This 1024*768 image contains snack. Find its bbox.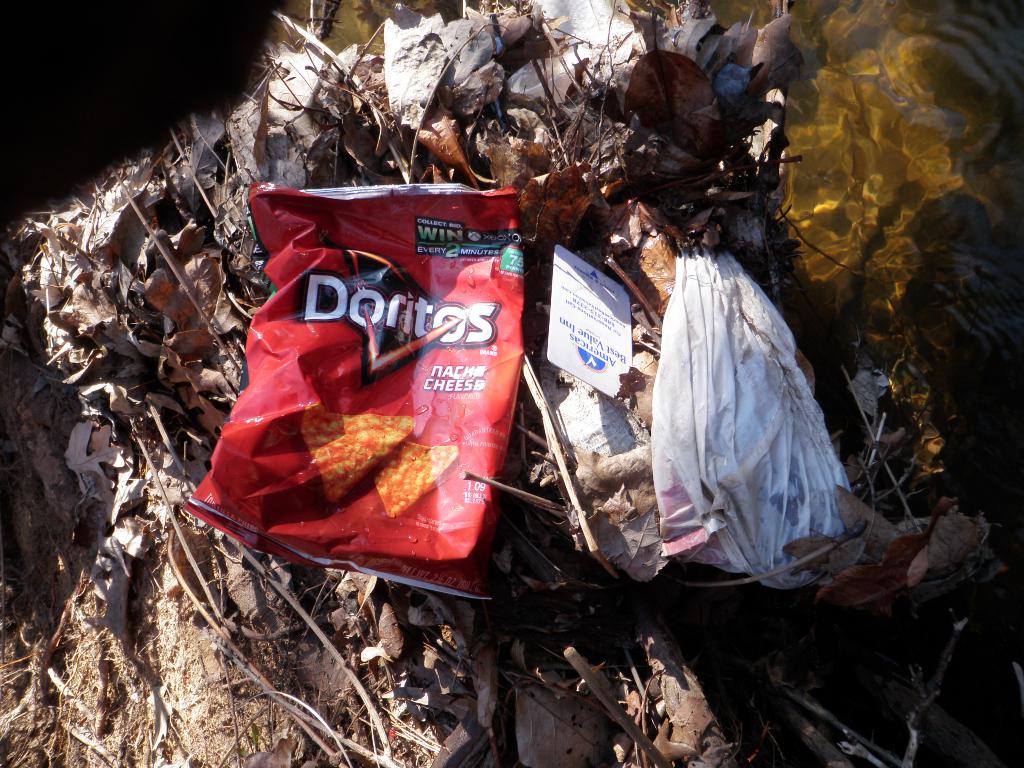
left=379, top=442, right=458, bottom=522.
